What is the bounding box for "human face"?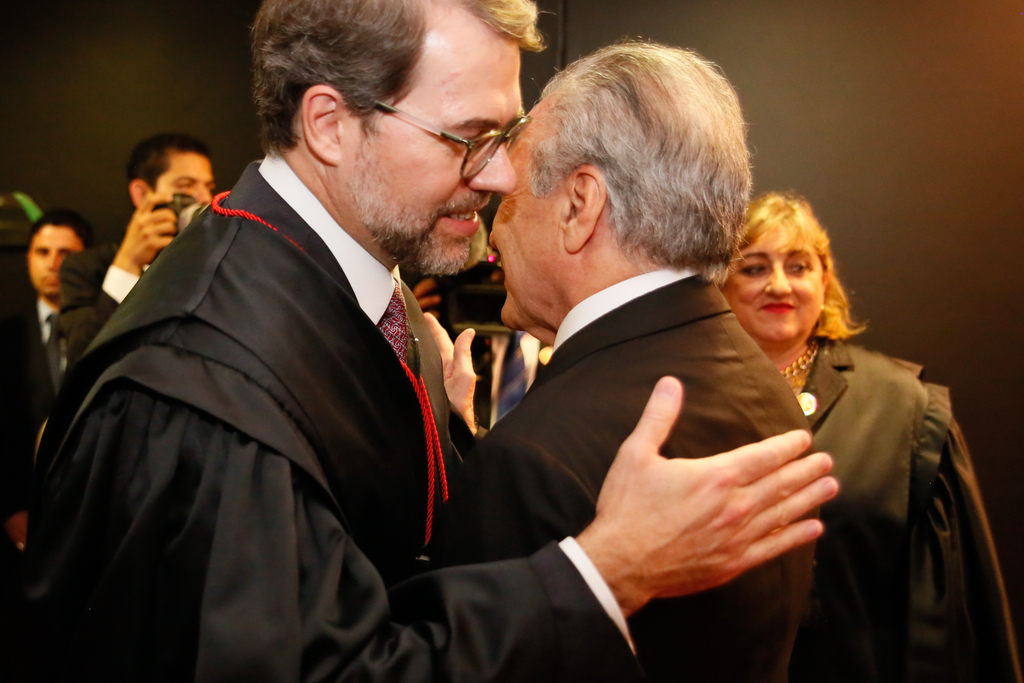
detection(717, 218, 826, 344).
